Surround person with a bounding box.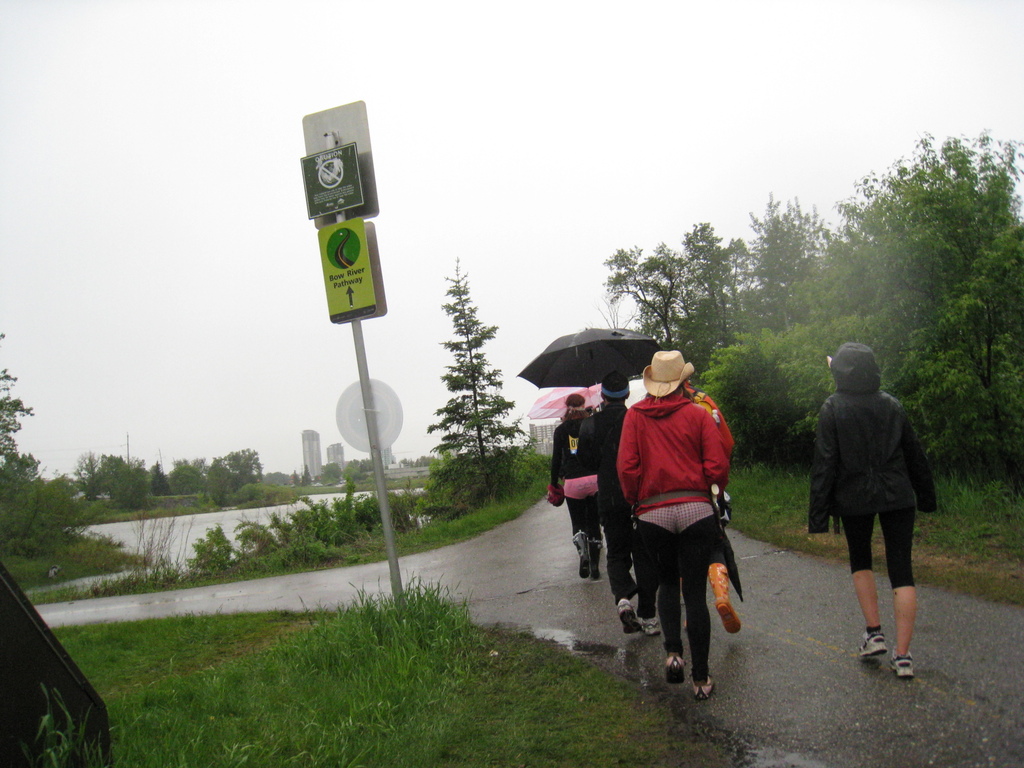
left=573, top=369, right=656, bottom=628.
